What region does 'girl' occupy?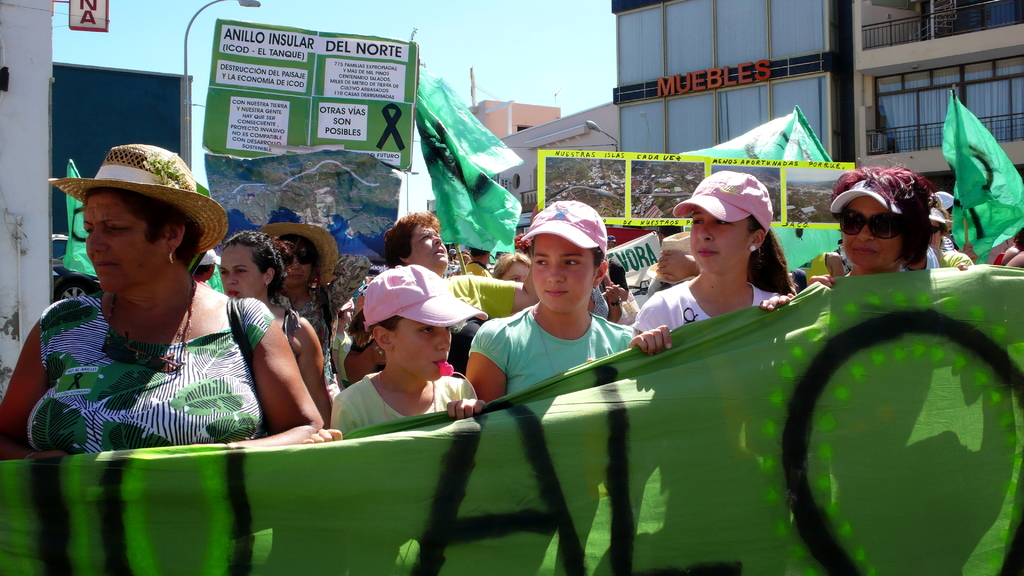
806:166:939:286.
